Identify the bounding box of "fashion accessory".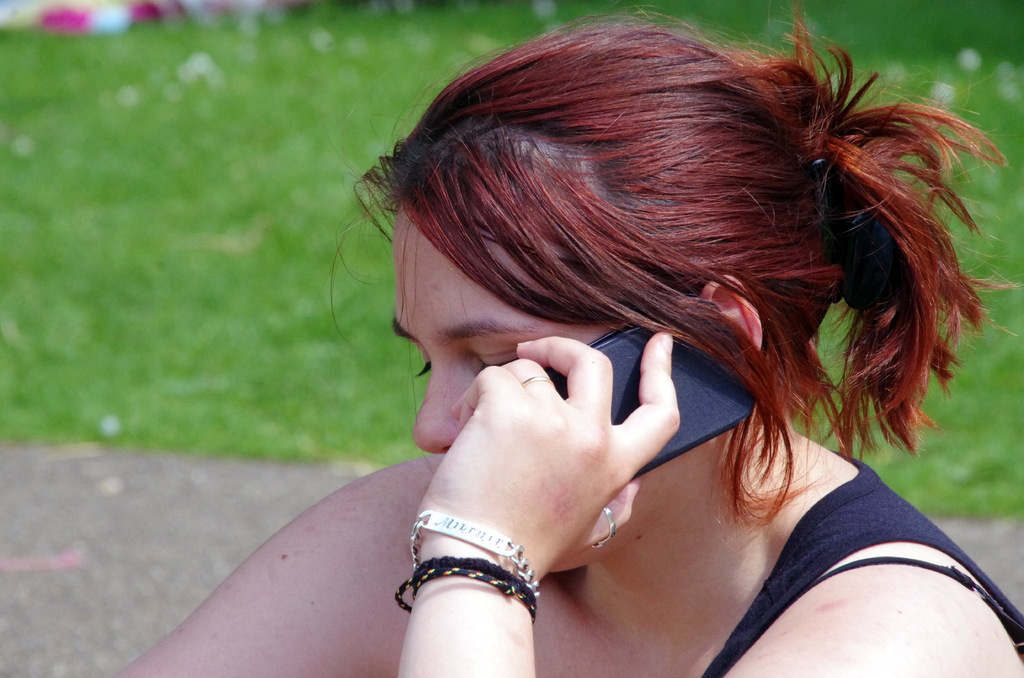
(404, 510, 538, 599).
